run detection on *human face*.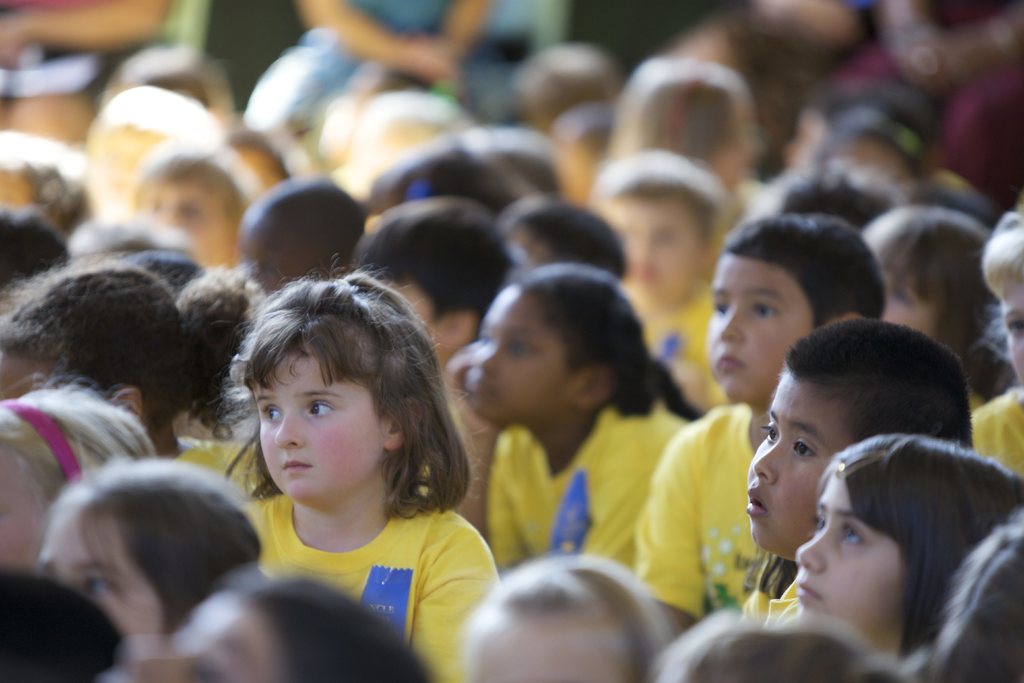
Result: 749, 378, 865, 554.
